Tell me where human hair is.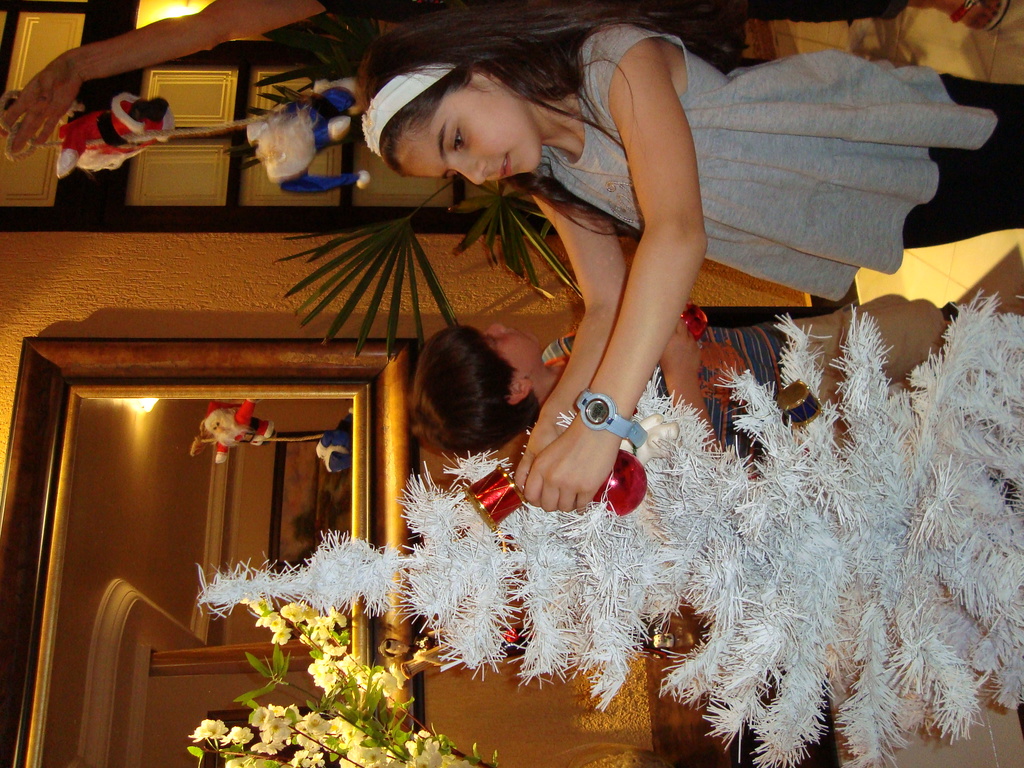
human hair is at region(355, 0, 702, 241).
